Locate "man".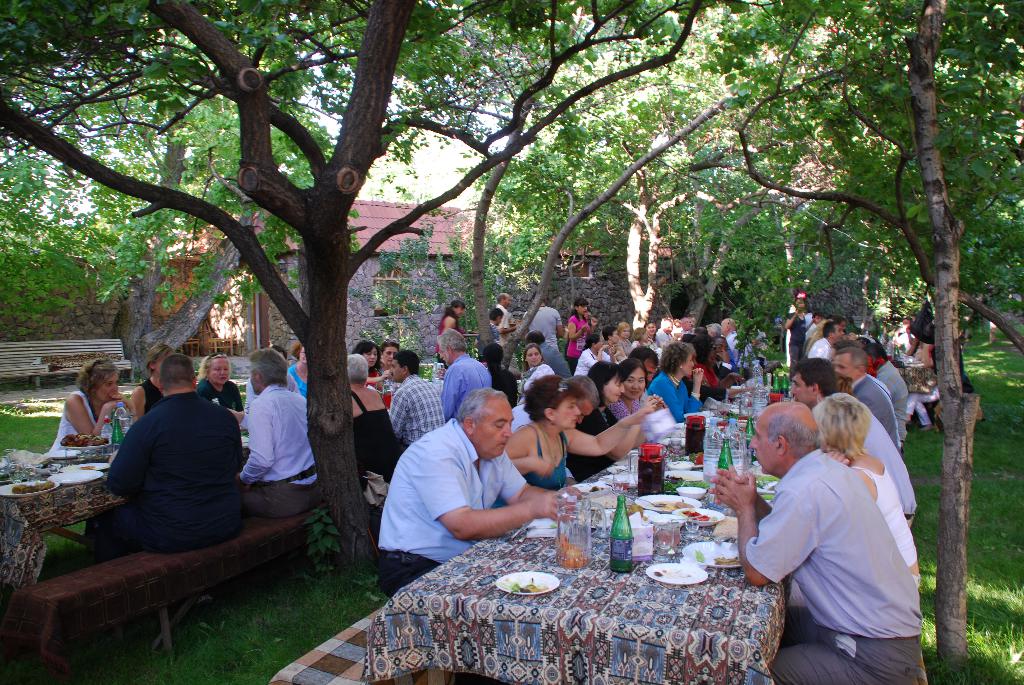
Bounding box: crop(790, 353, 916, 524).
